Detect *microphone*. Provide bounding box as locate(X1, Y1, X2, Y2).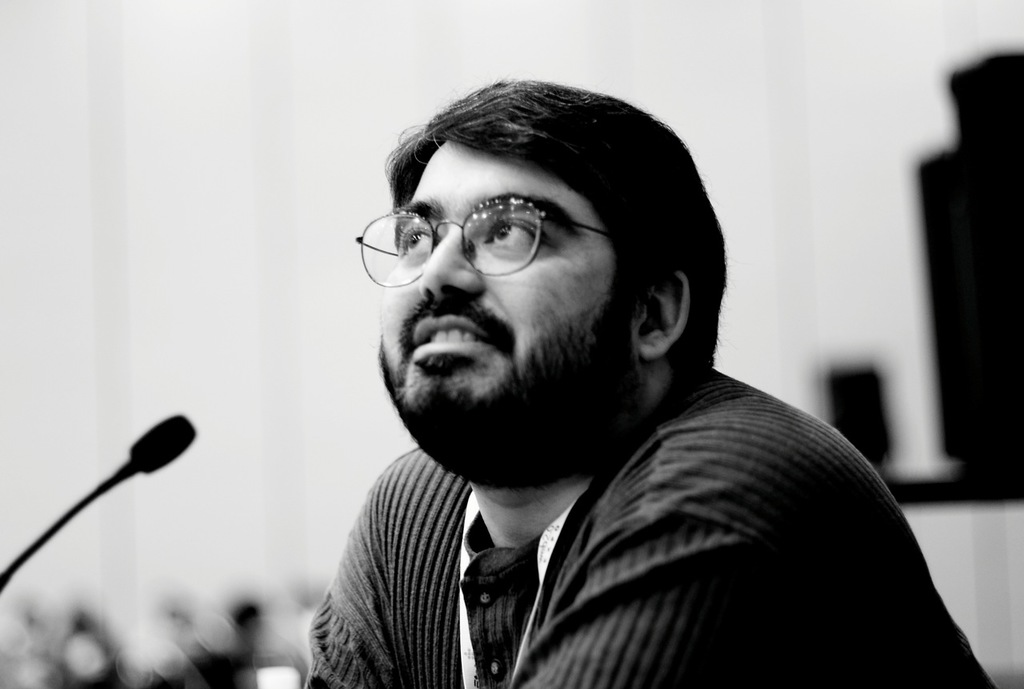
locate(131, 413, 202, 477).
